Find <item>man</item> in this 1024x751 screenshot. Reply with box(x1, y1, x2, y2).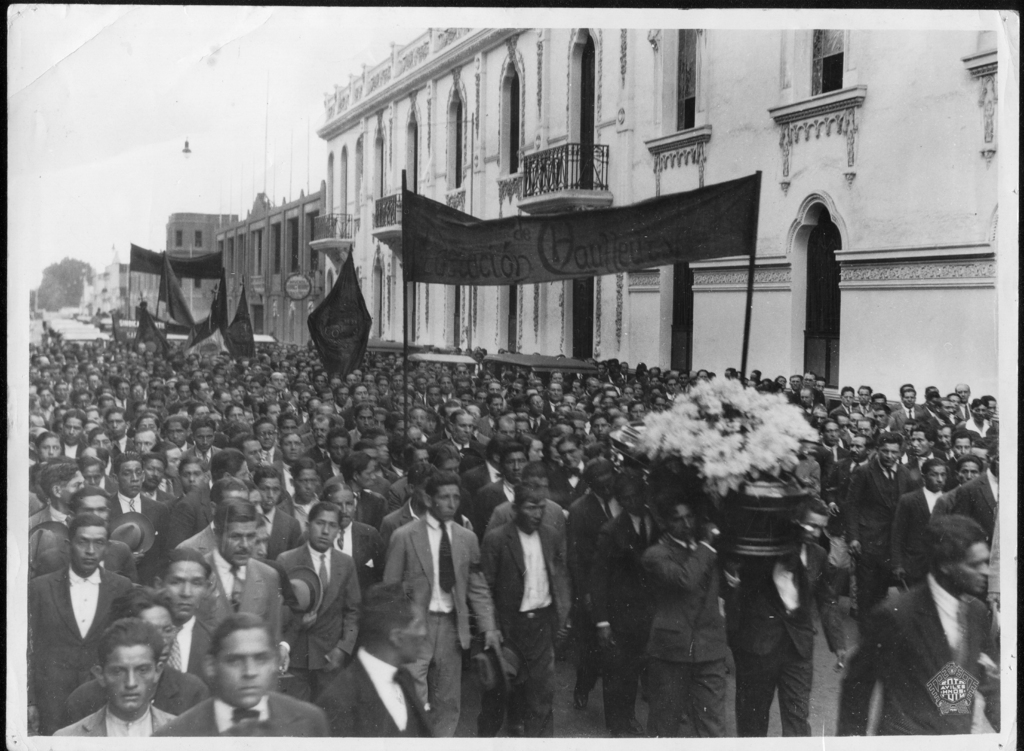
box(955, 456, 998, 622).
